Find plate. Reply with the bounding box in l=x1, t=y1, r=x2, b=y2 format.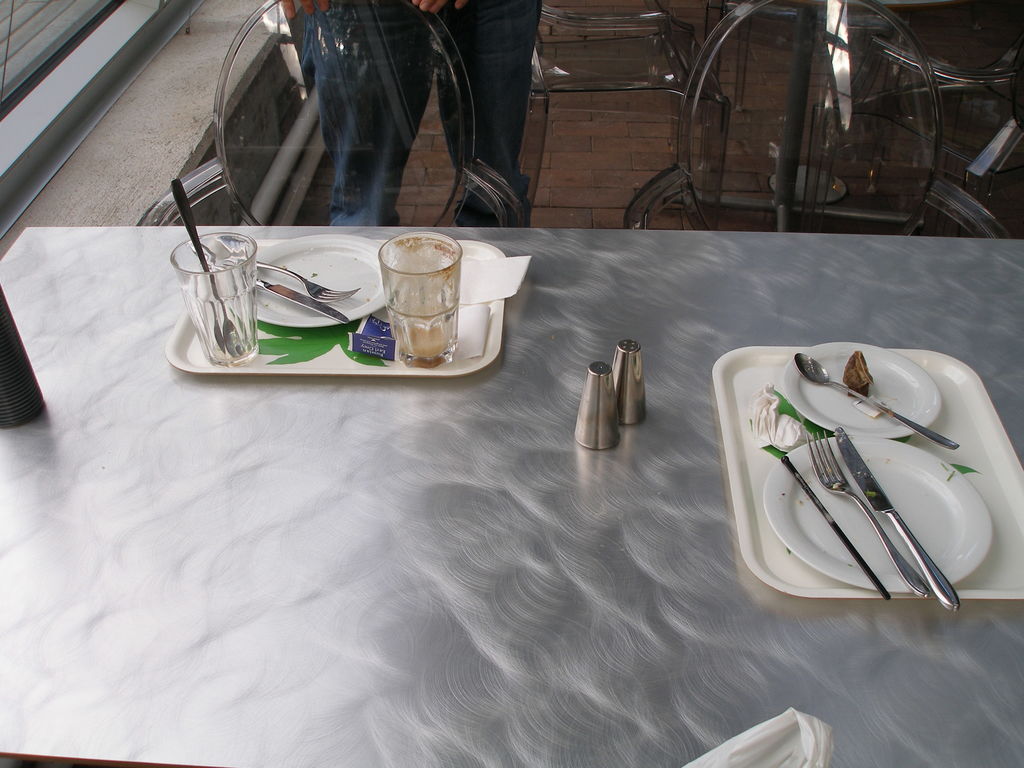
l=240, t=224, r=403, b=346.
